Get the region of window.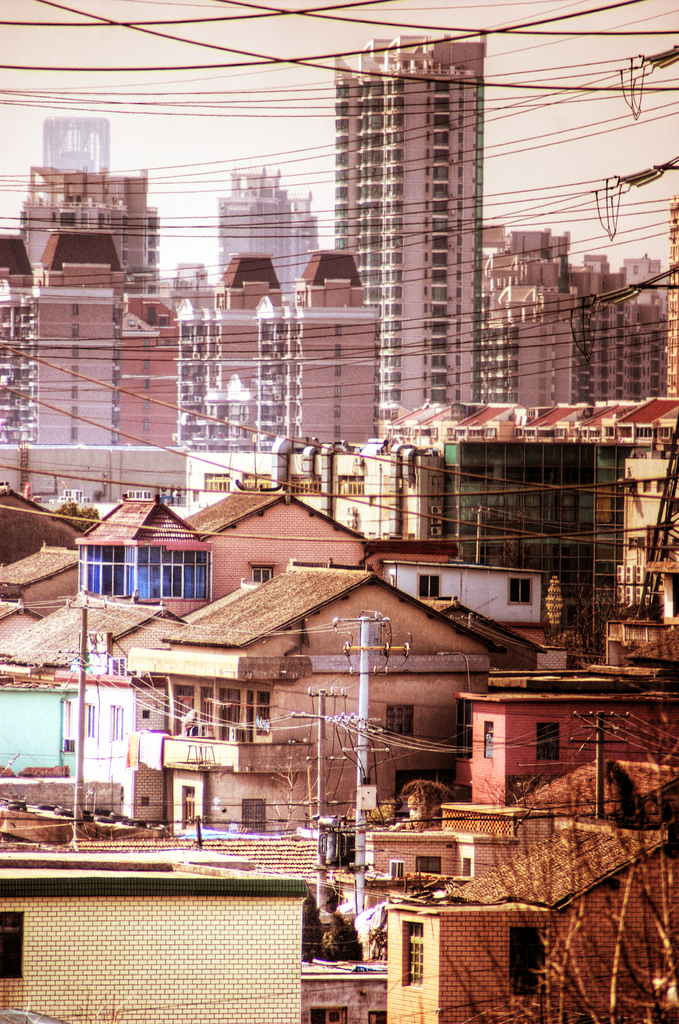
[241, 795, 266, 830].
